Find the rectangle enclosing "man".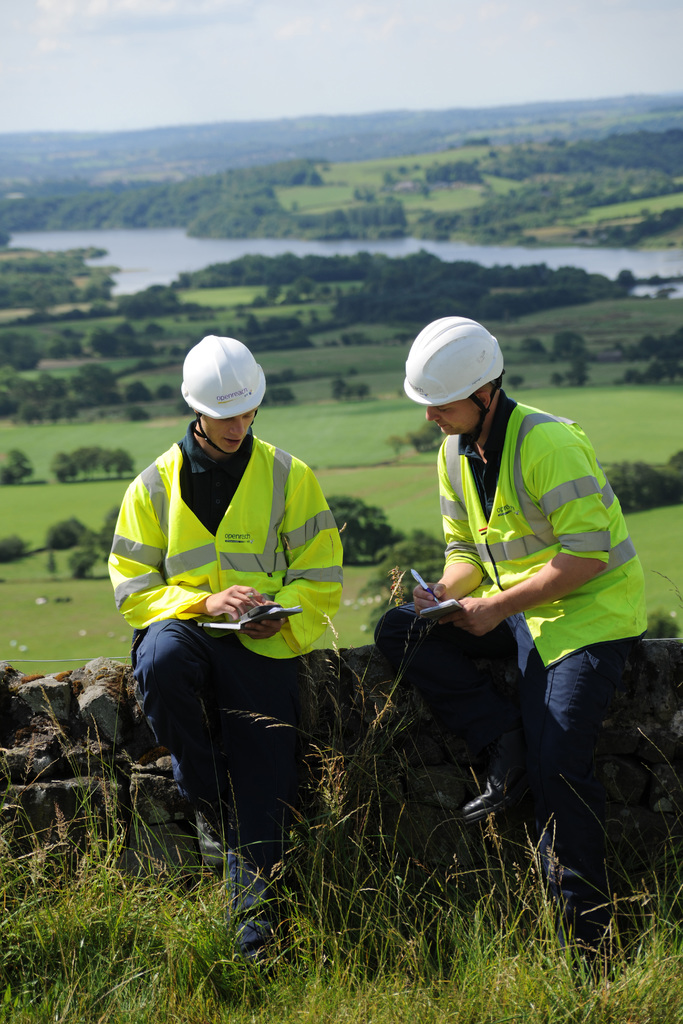
[370, 317, 662, 984].
